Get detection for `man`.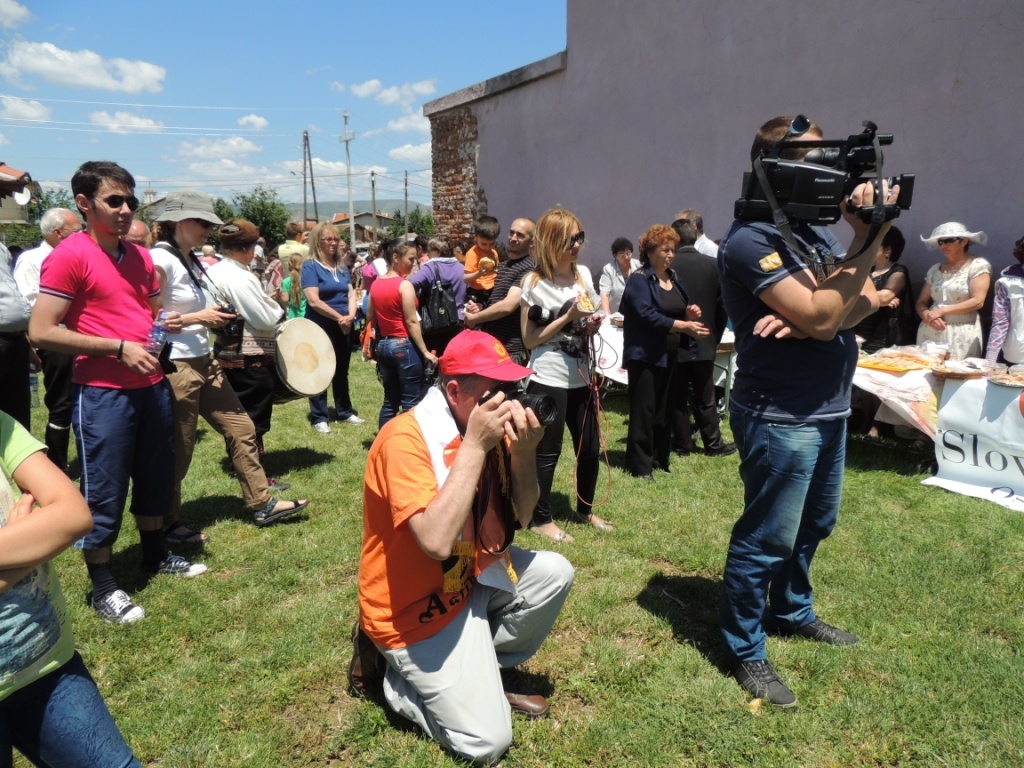
Detection: (x1=30, y1=153, x2=211, y2=623).
